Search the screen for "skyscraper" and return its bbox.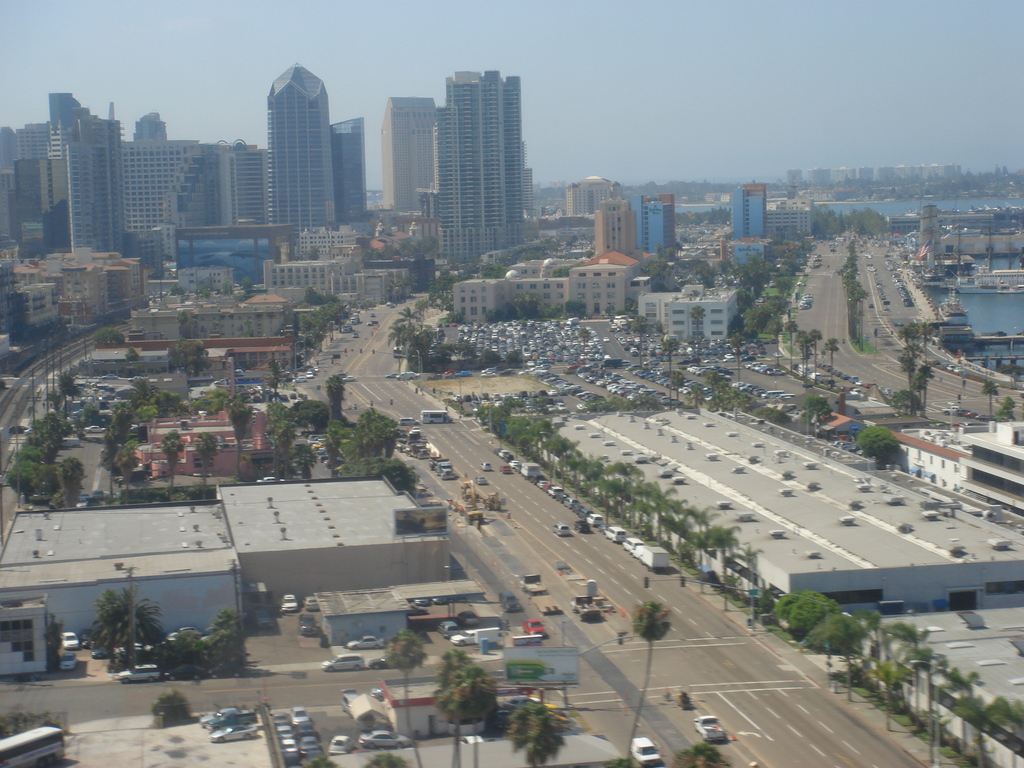
Found: [266,67,337,234].
